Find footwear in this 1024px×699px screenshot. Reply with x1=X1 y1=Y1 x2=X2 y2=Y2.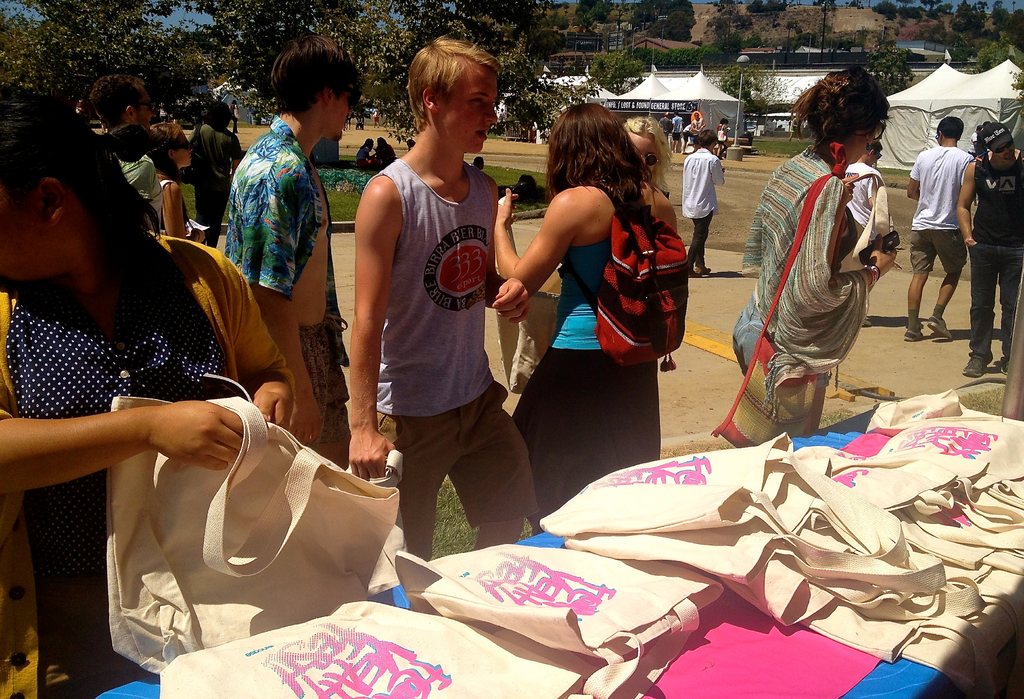
x1=689 y1=265 x2=708 y2=279.
